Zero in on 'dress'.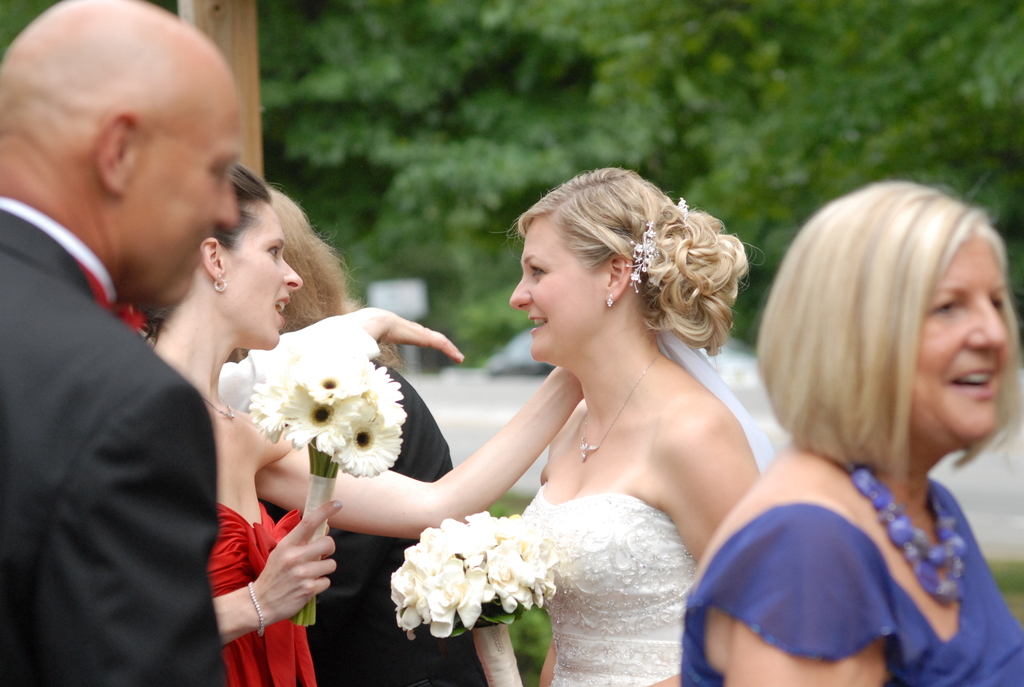
Zeroed in: (x1=516, y1=483, x2=698, y2=686).
